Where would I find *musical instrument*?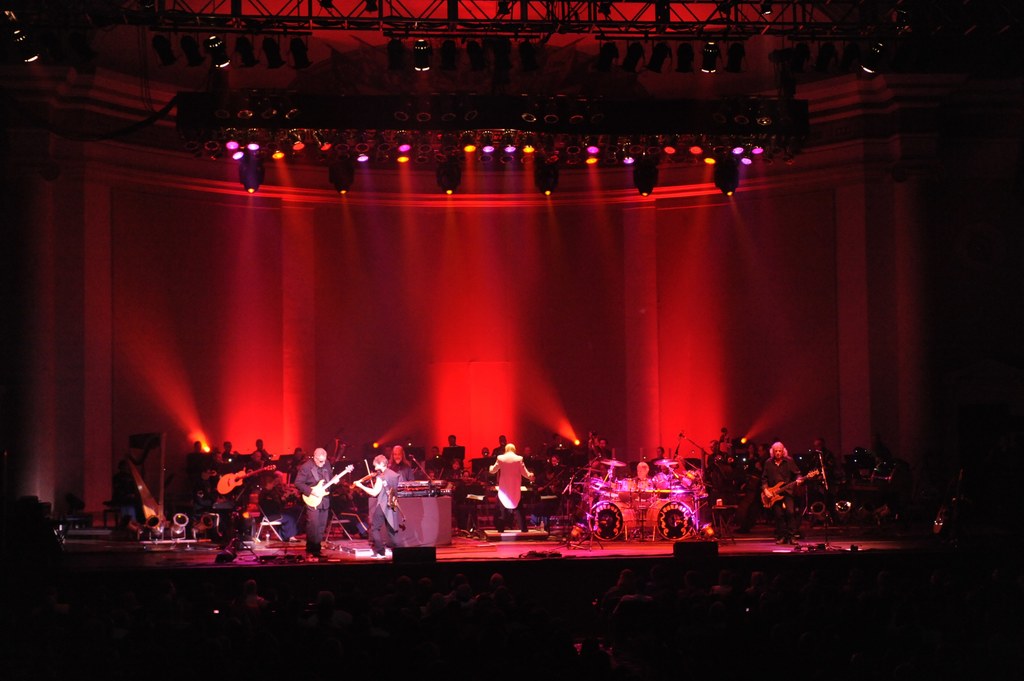
At pyautogui.locateOnScreen(214, 462, 282, 497).
